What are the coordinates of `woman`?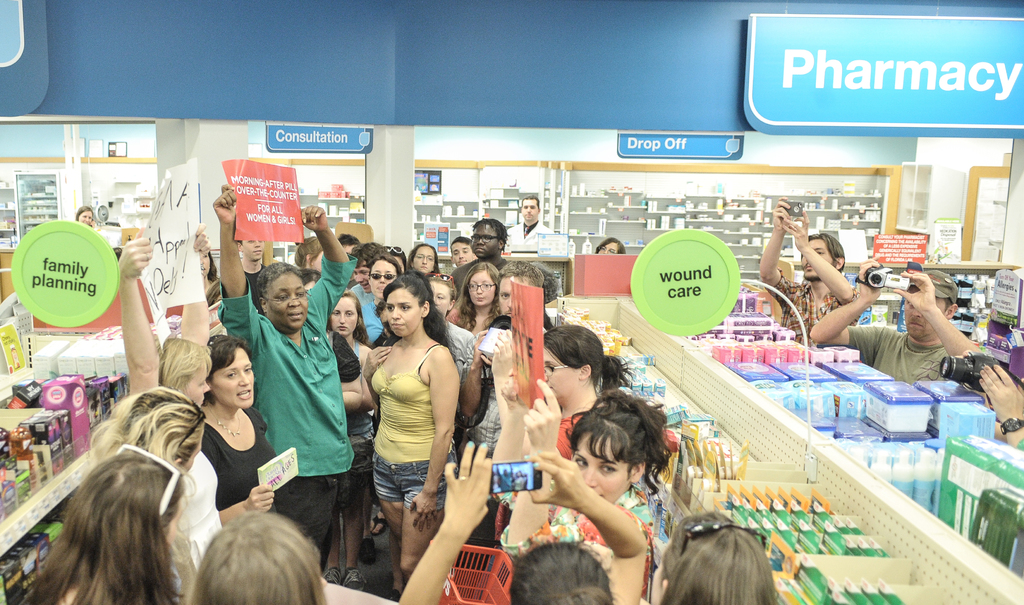
363, 250, 399, 301.
